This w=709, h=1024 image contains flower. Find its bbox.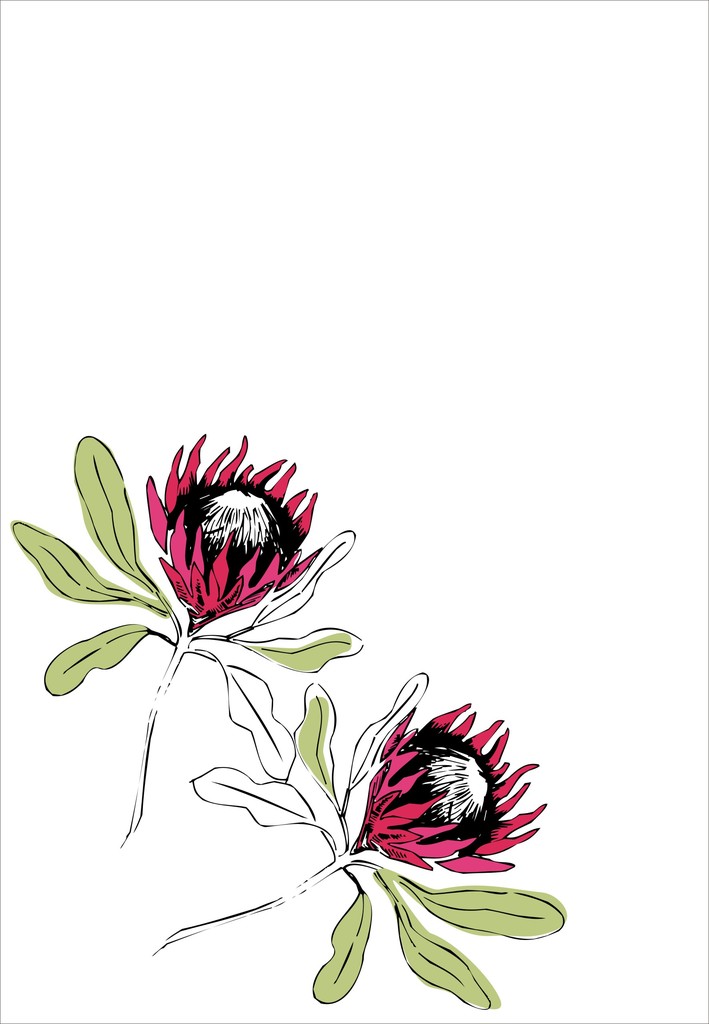
pyautogui.locateOnScreen(360, 703, 544, 869).
